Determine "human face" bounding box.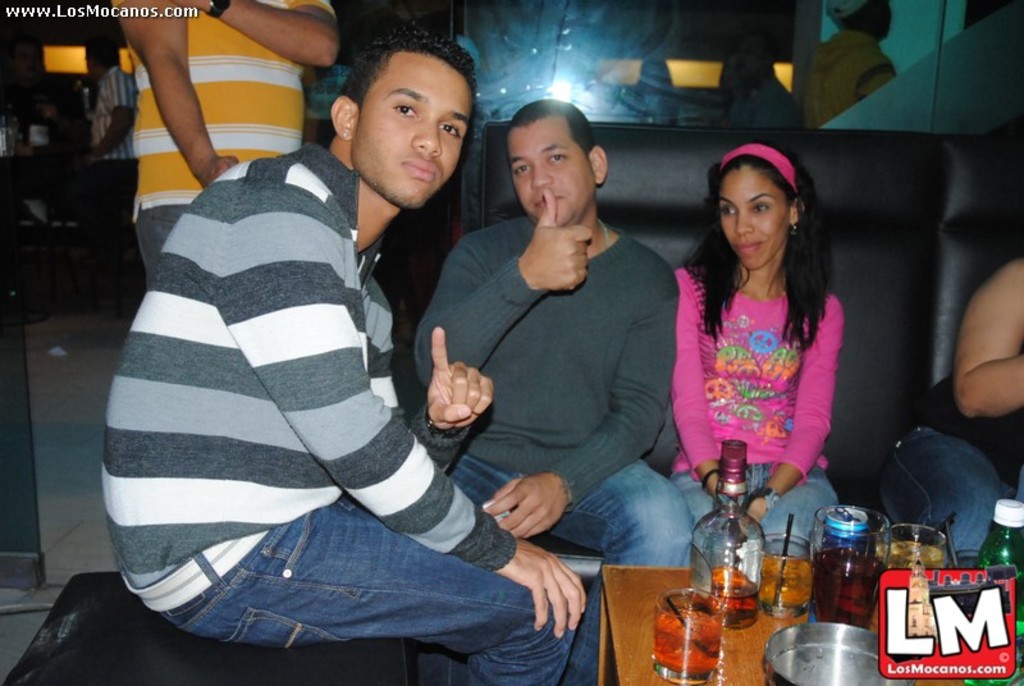
Determined: (left=874, top=0, right=897, bottom=38).
